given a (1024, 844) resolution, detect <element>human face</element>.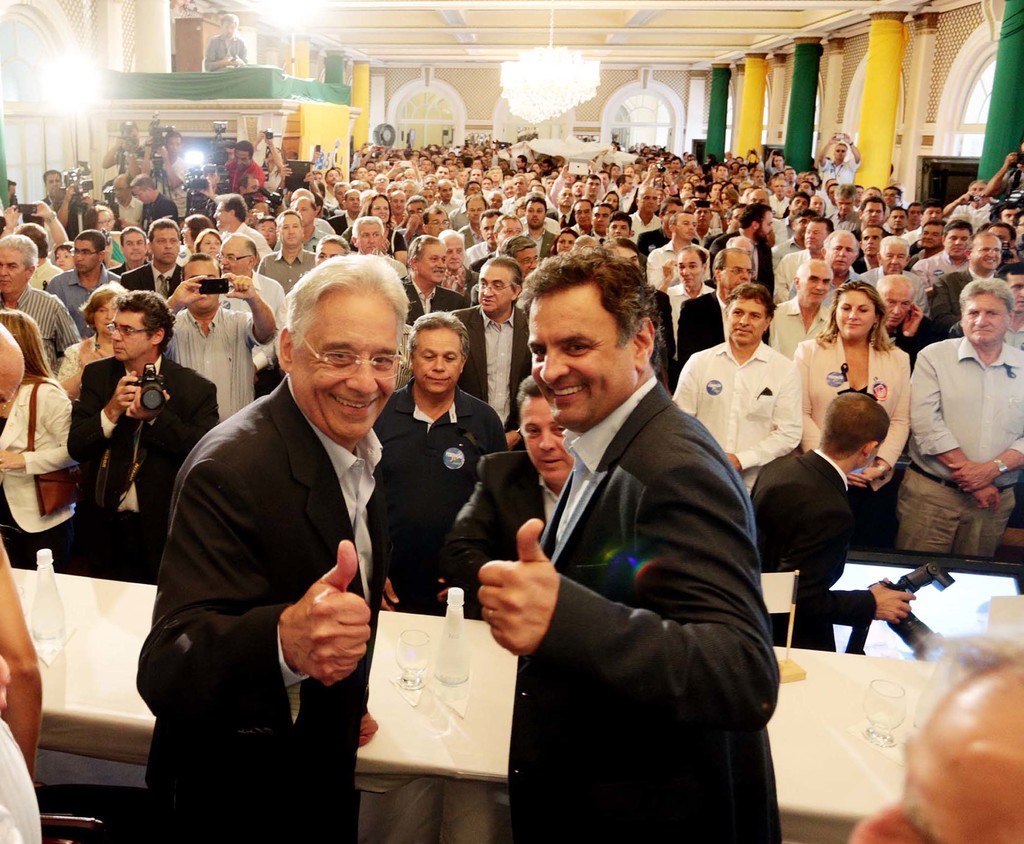
pyautogui.locateOnScreen(609, 217, 630, 237).
